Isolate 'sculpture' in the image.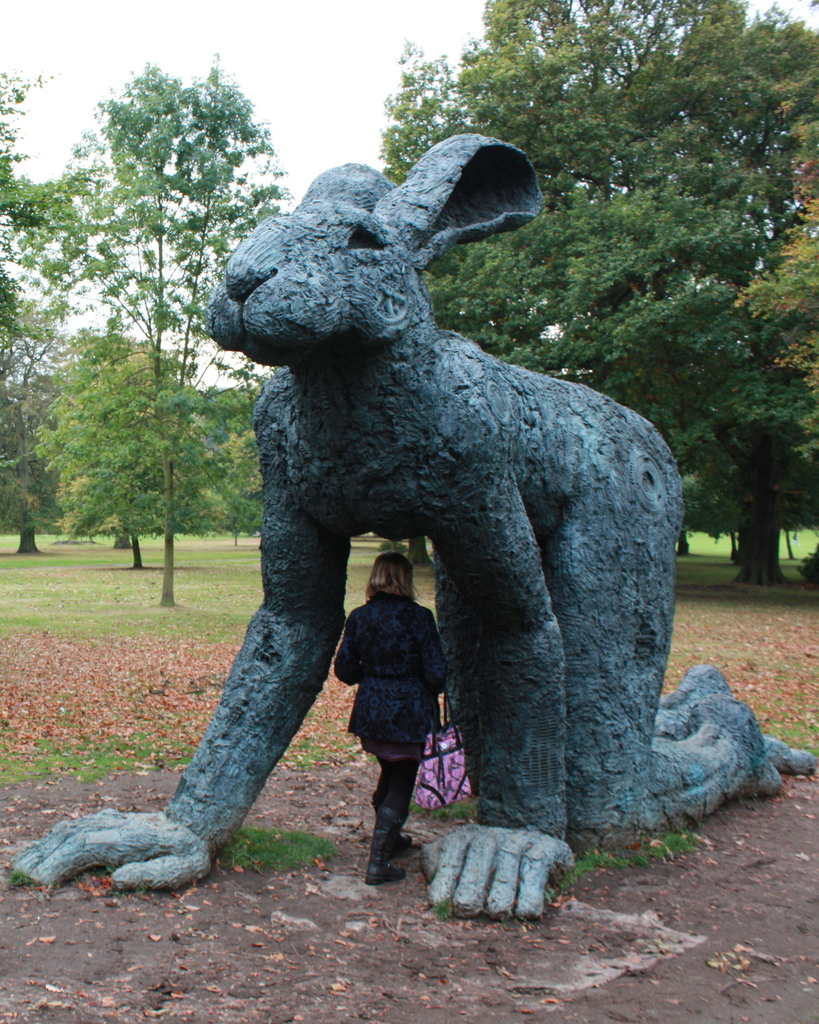
Isolated region: detection(139, 127, 719, 901).
